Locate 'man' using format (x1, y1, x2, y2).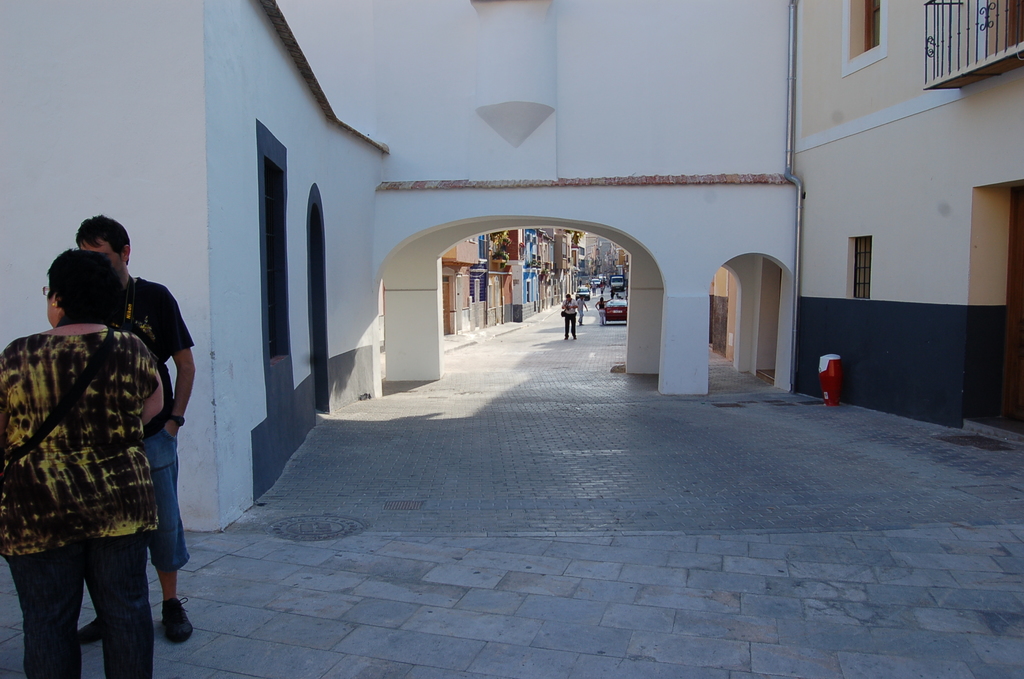
(577, 299, 589, 327).
